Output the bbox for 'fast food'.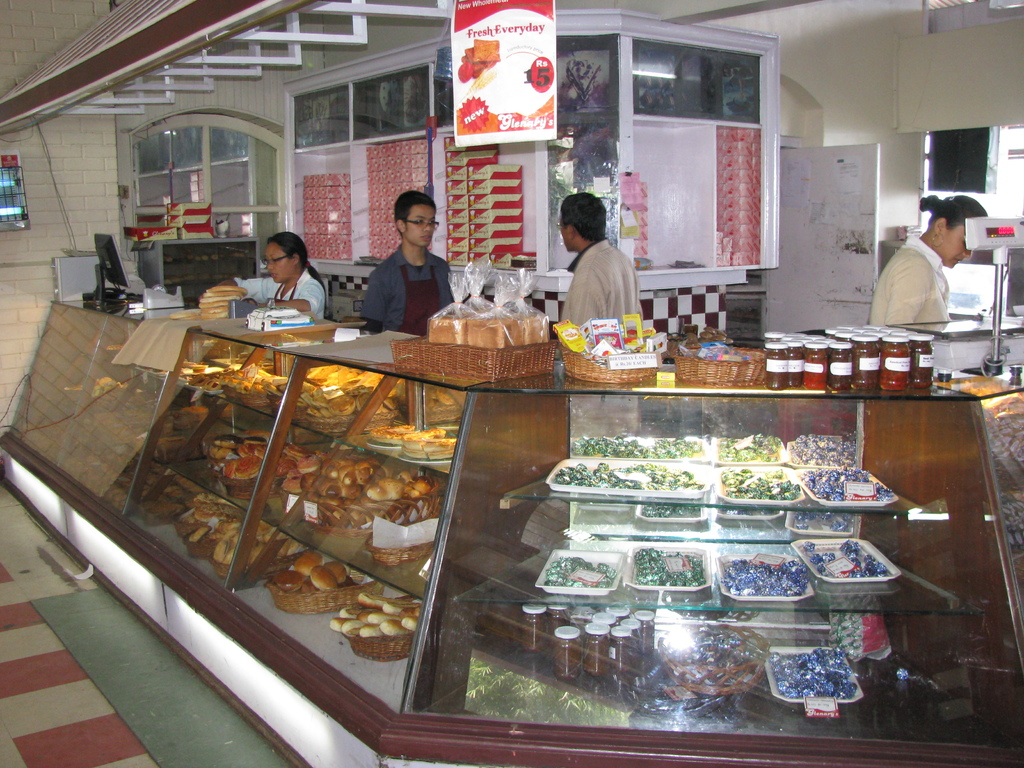
pyautogui.locateOnScreen(191, 519, 252, 543).
